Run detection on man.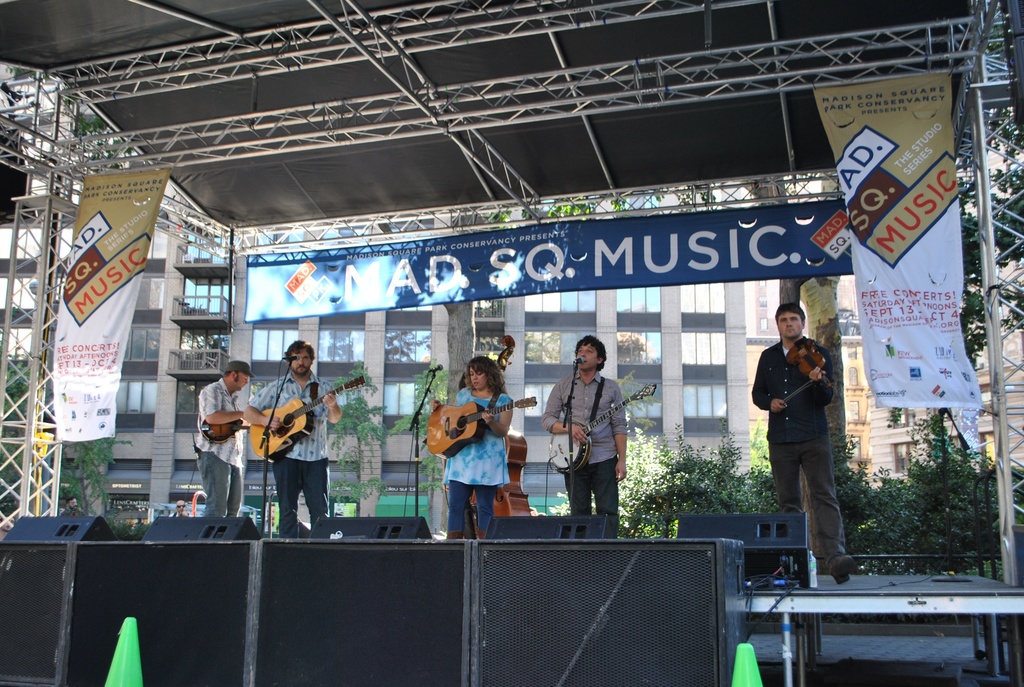
Result: <region>195, 361, 255, 520</region>.
